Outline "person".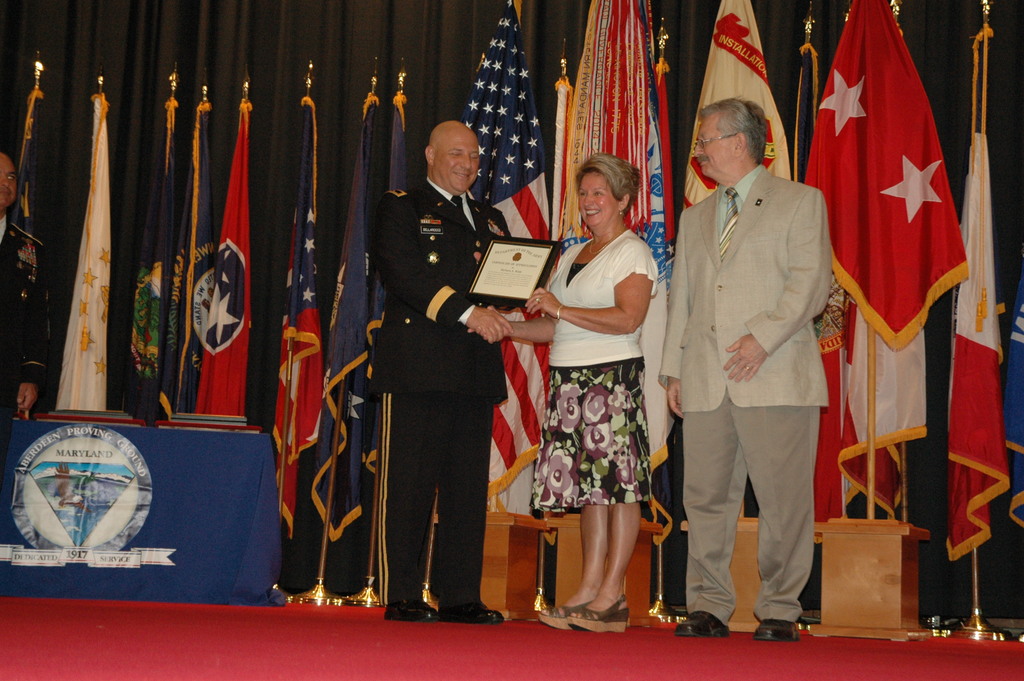
Outline: [left=0, top=151, right=51, bottom=480].
